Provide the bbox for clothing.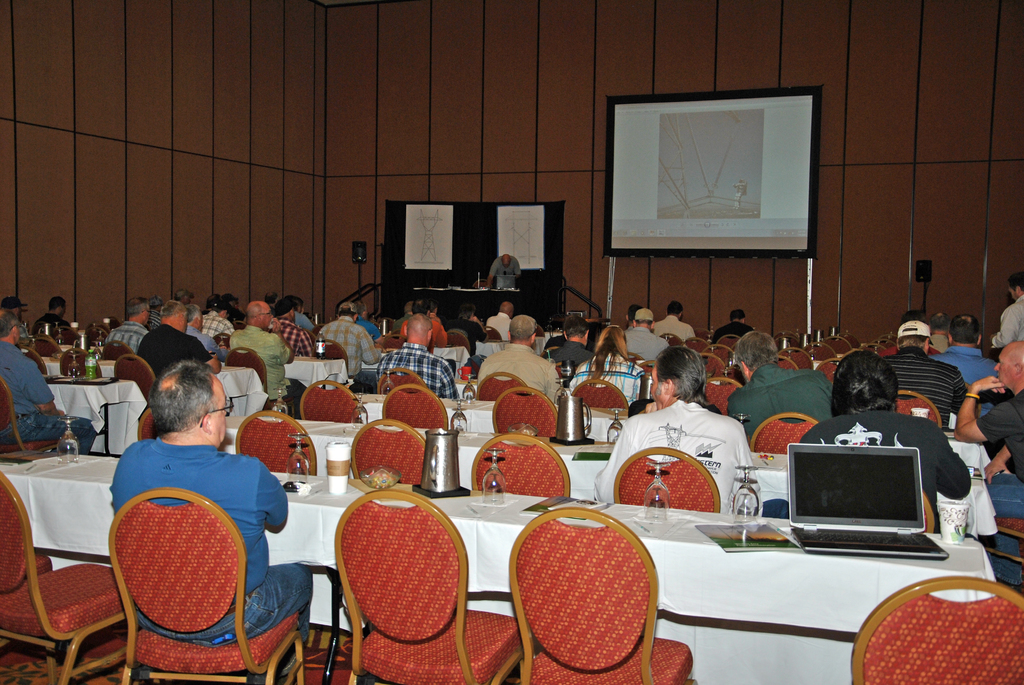
[x1=133, y1=323, x2=214, y2=382].
